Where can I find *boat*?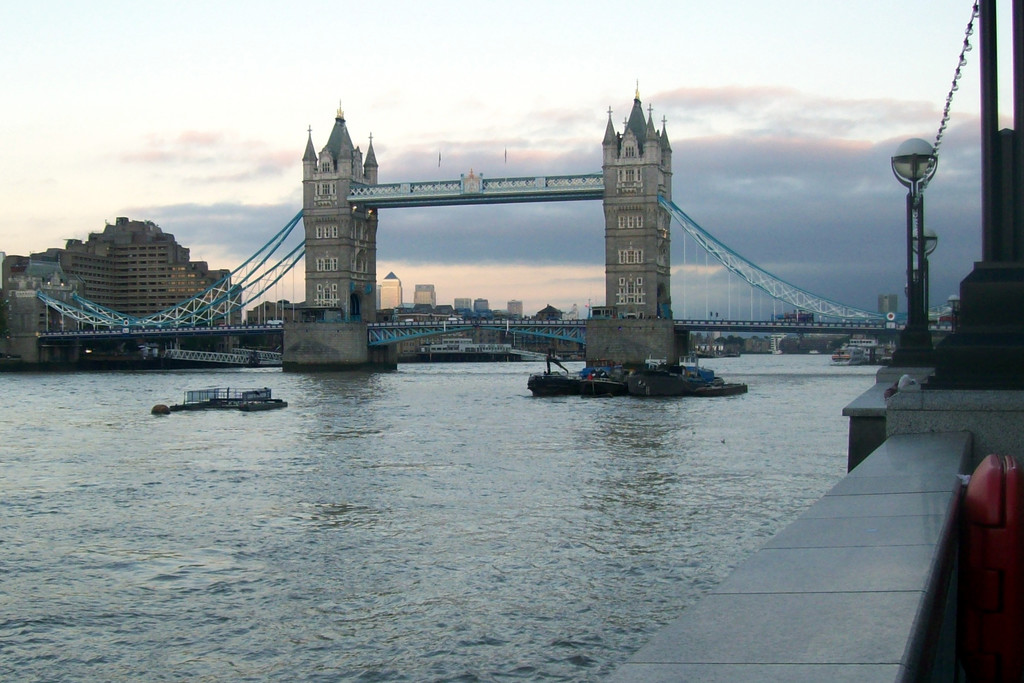
You can find it at <box>144,377,281,425</box>.
